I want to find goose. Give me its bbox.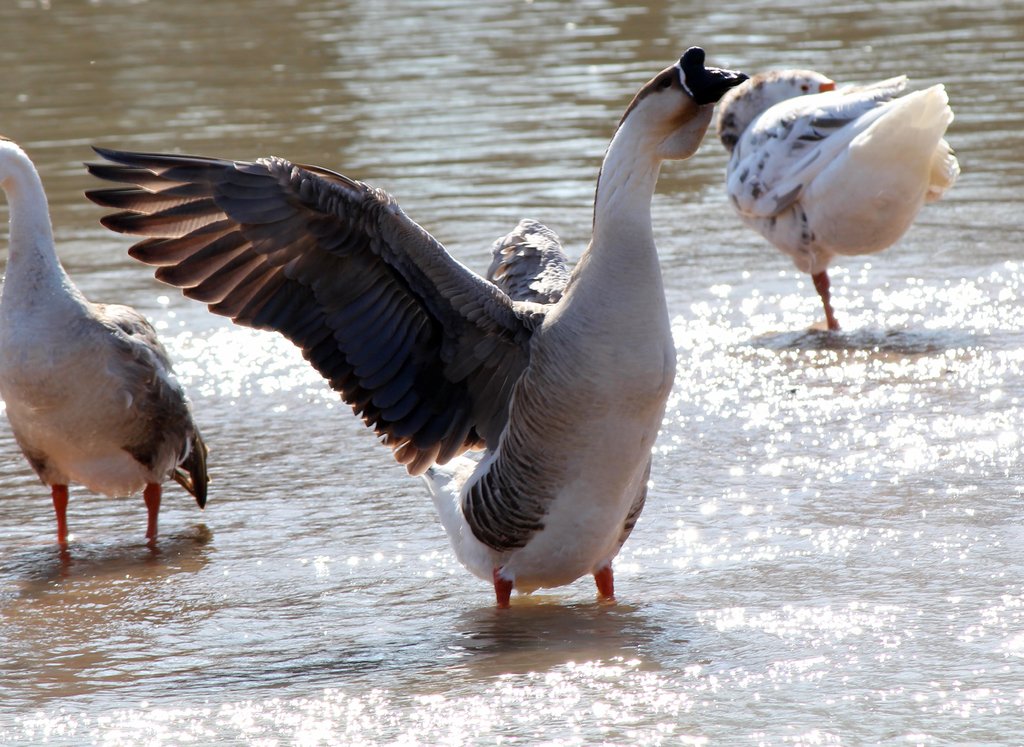
l=714, t=69, r=961, b=329.
